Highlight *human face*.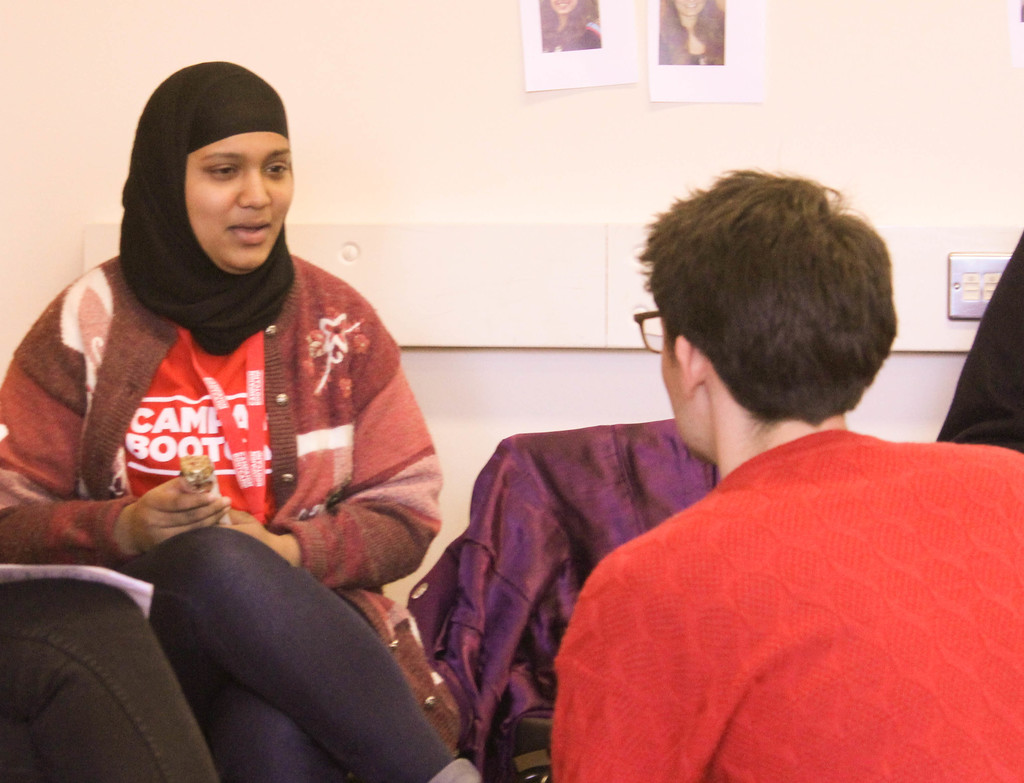
Highlighted region: locate(662, 0, 712, 19).
